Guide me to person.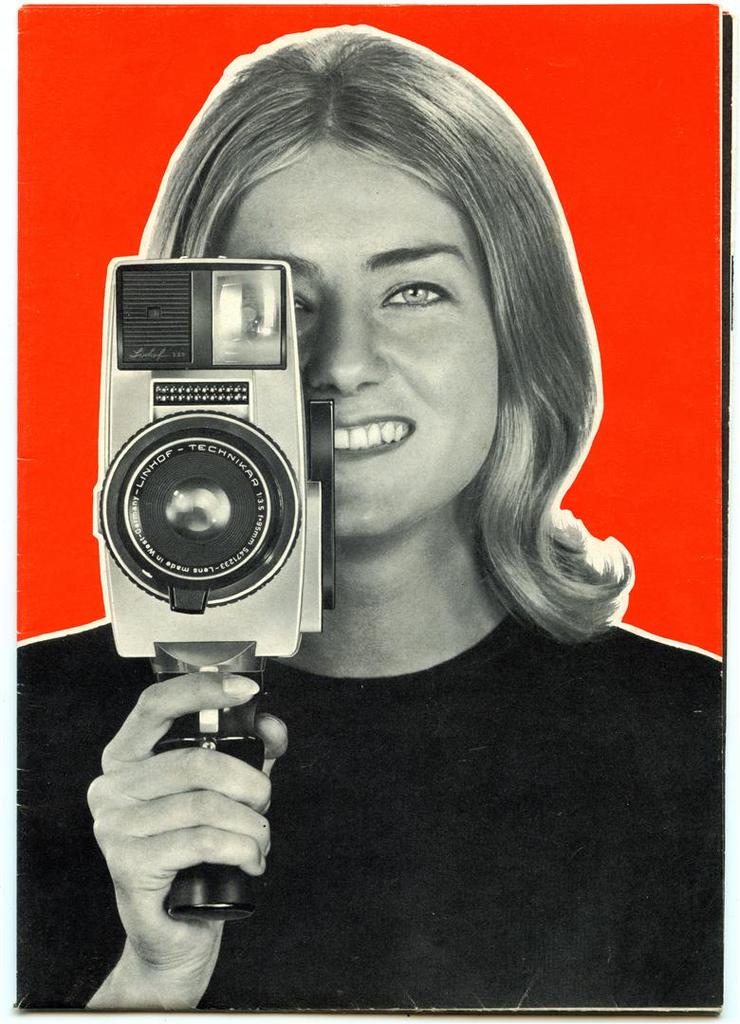
Guidance: box(12, 33, 722, 1011).
